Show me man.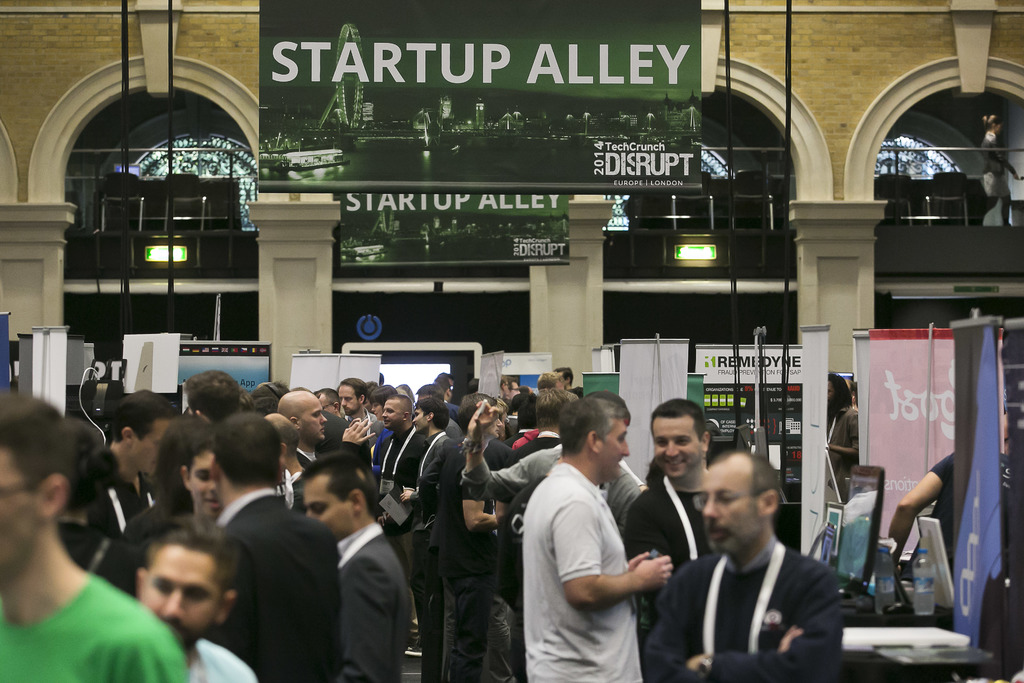
man is here: box(88, 390, 175, 535).
